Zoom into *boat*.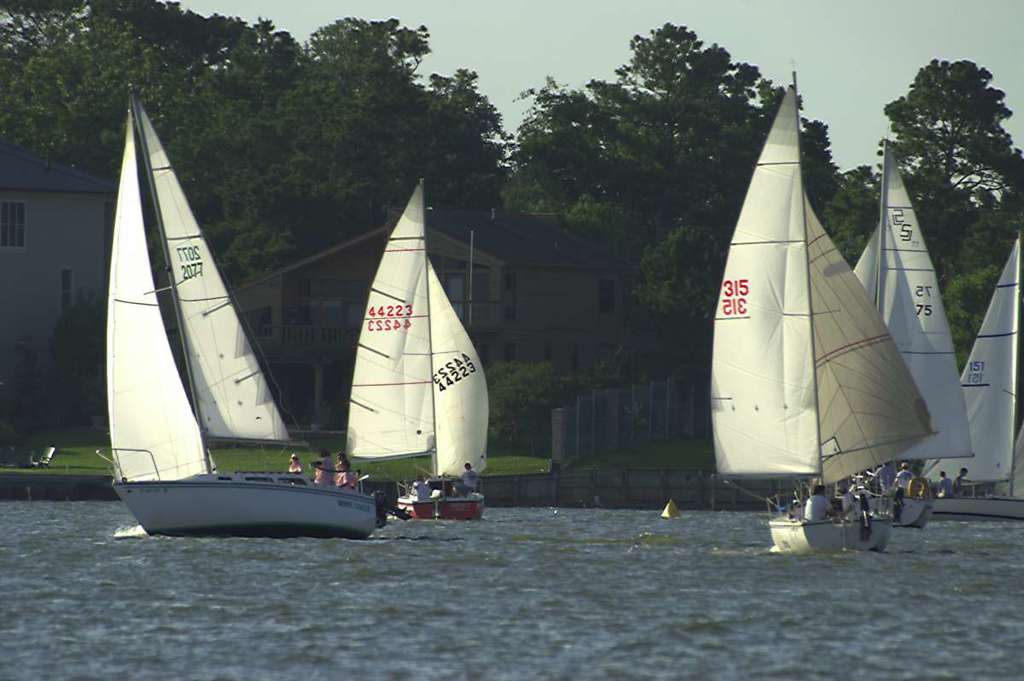
Zoom target: <region>925, 233, 1023, 516</region>.
